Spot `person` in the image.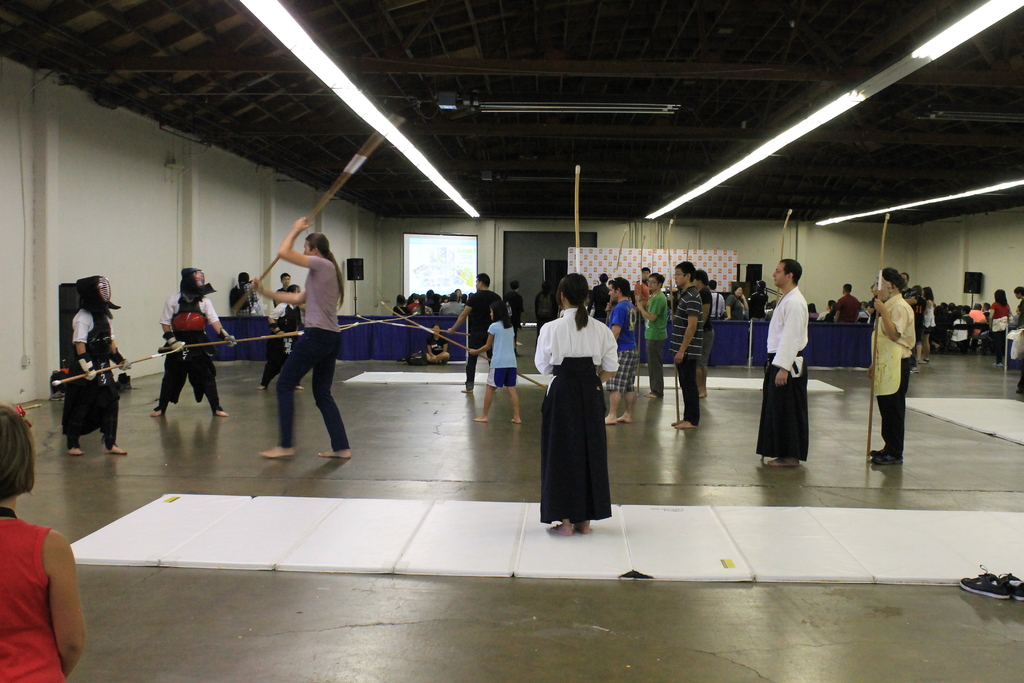
`person` found at select_region(1013, 280, 1023, 329).
